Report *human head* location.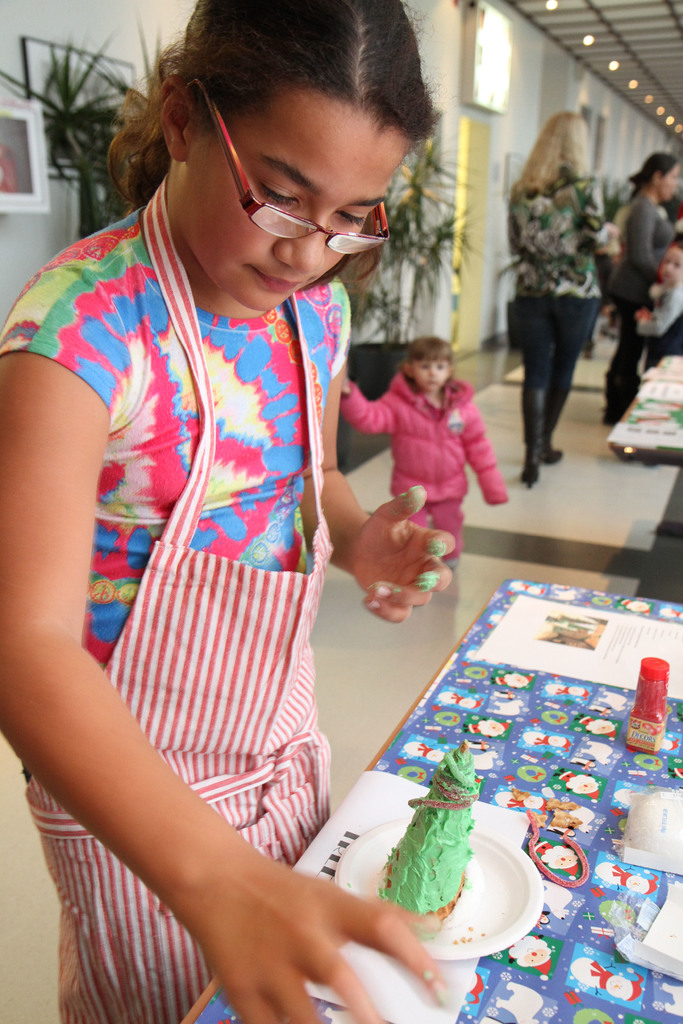
Report: [x1=407, y1=335, x2=455, y2=396].
